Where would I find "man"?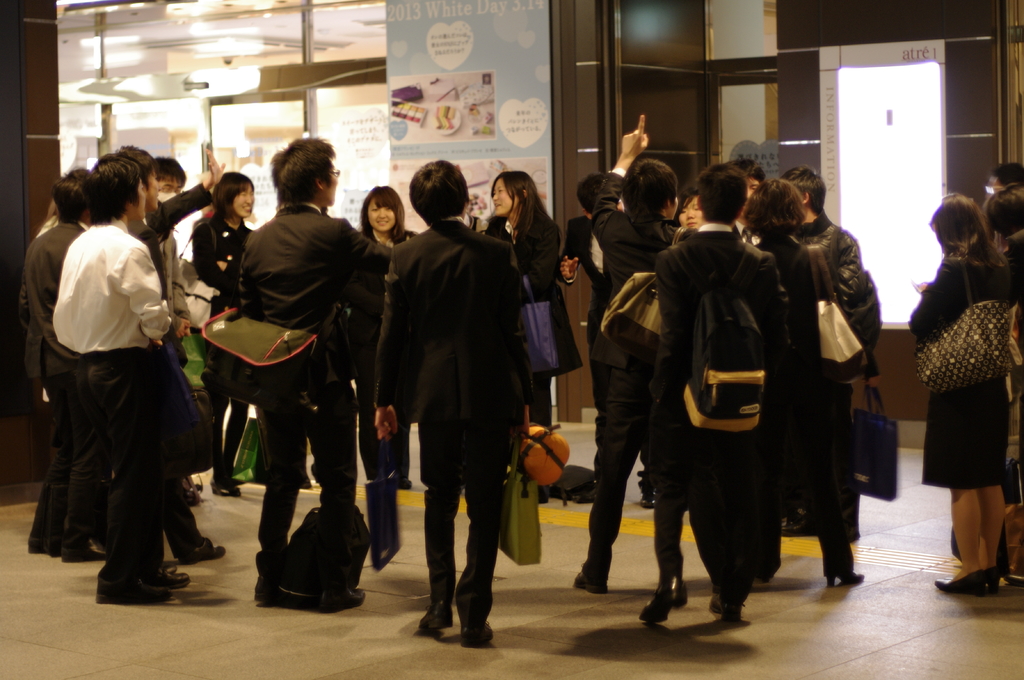
At <bbox>731, 159, 767, 252</bbox>.
